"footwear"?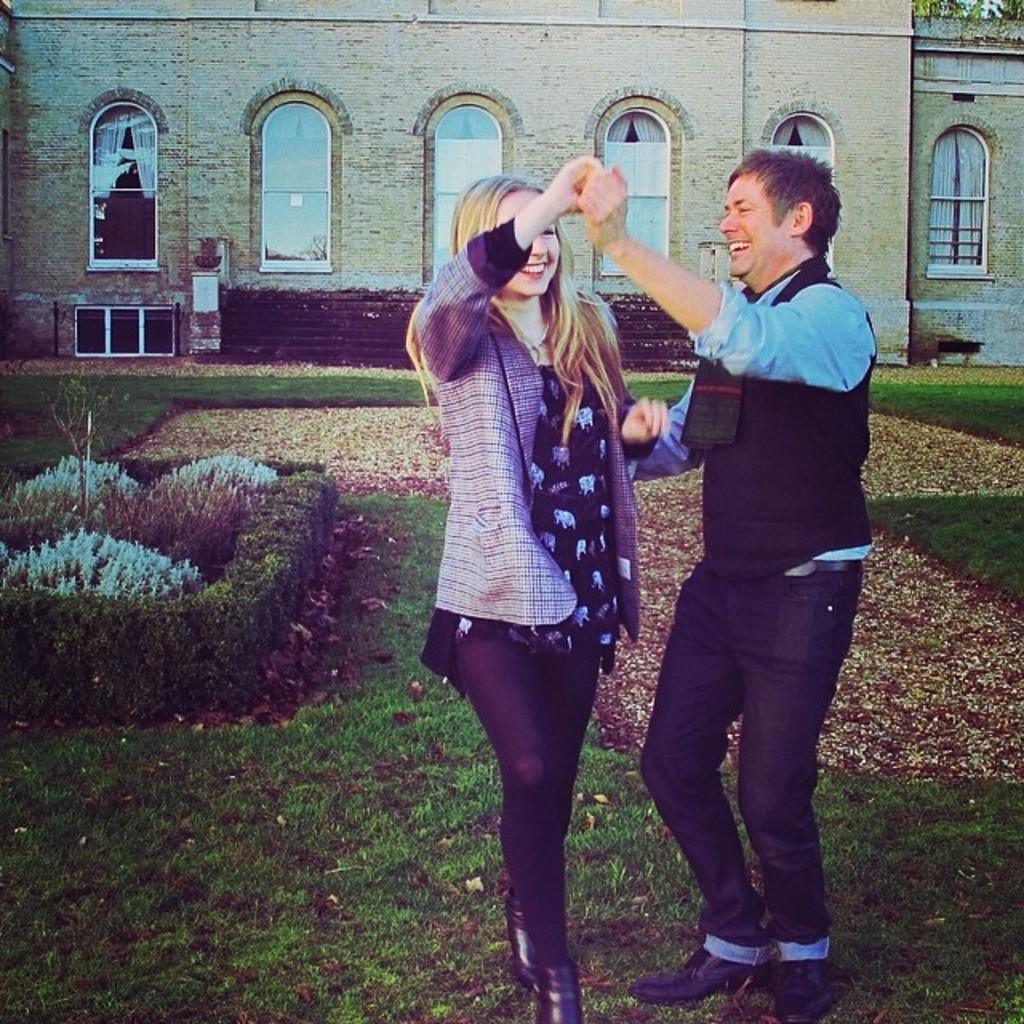
[x1=626, y1=925, x2=776, y2=1008]
